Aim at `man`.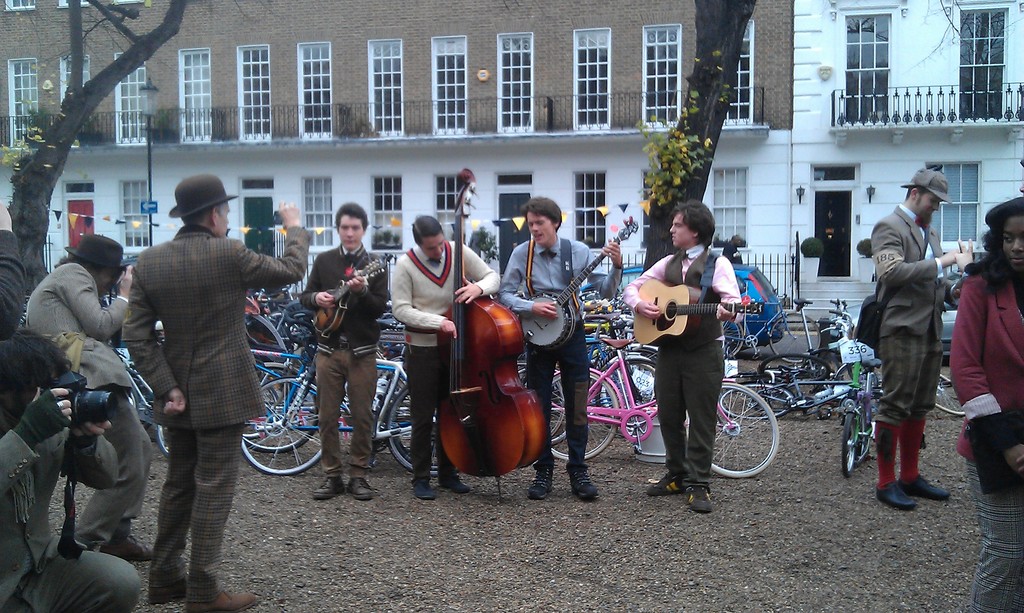
Aimed at [x1=870, y1=164, x2=966, y2=511].
